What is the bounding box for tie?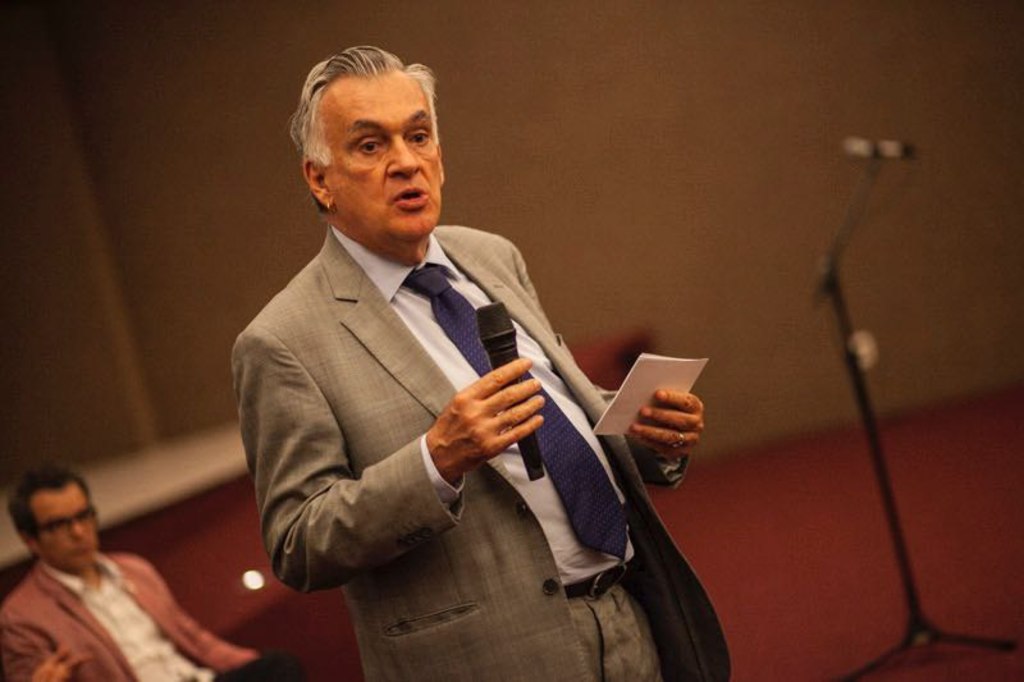
401, 264, 625, 562.
